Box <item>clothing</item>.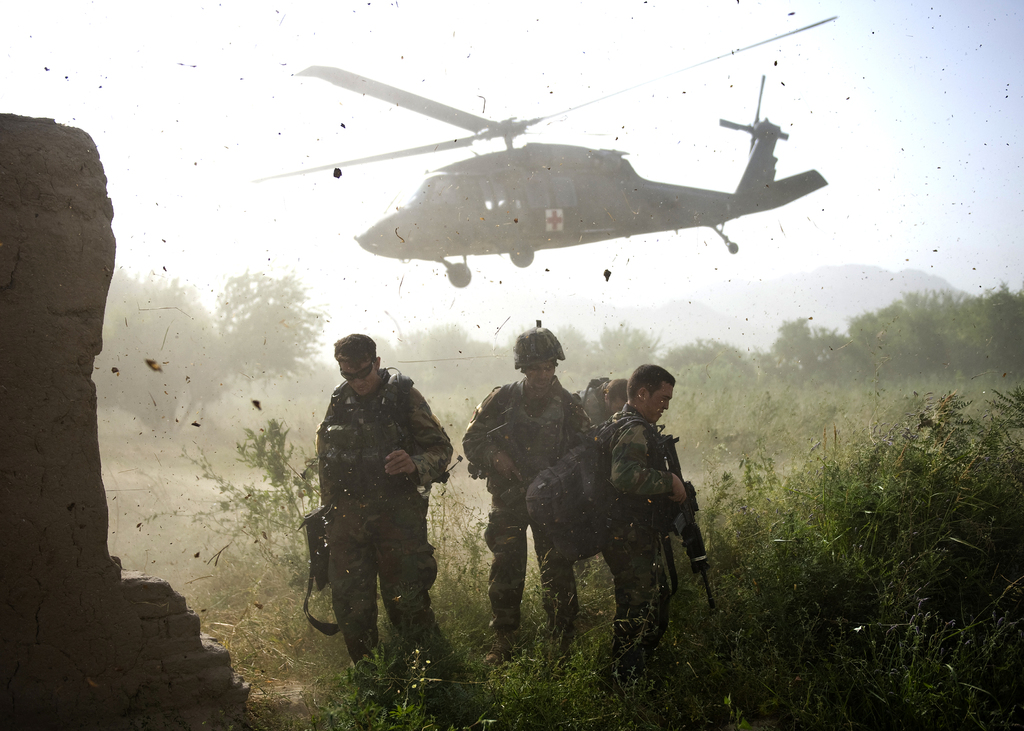
573/387/604/425.
